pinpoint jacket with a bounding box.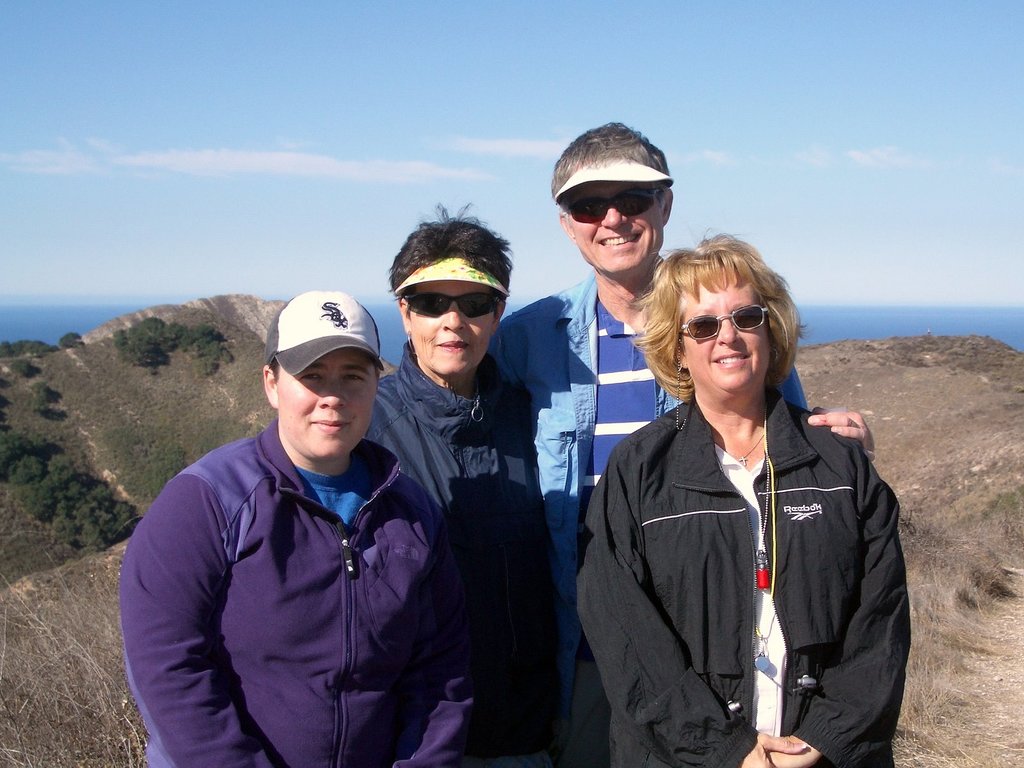
350:336:572:767.
